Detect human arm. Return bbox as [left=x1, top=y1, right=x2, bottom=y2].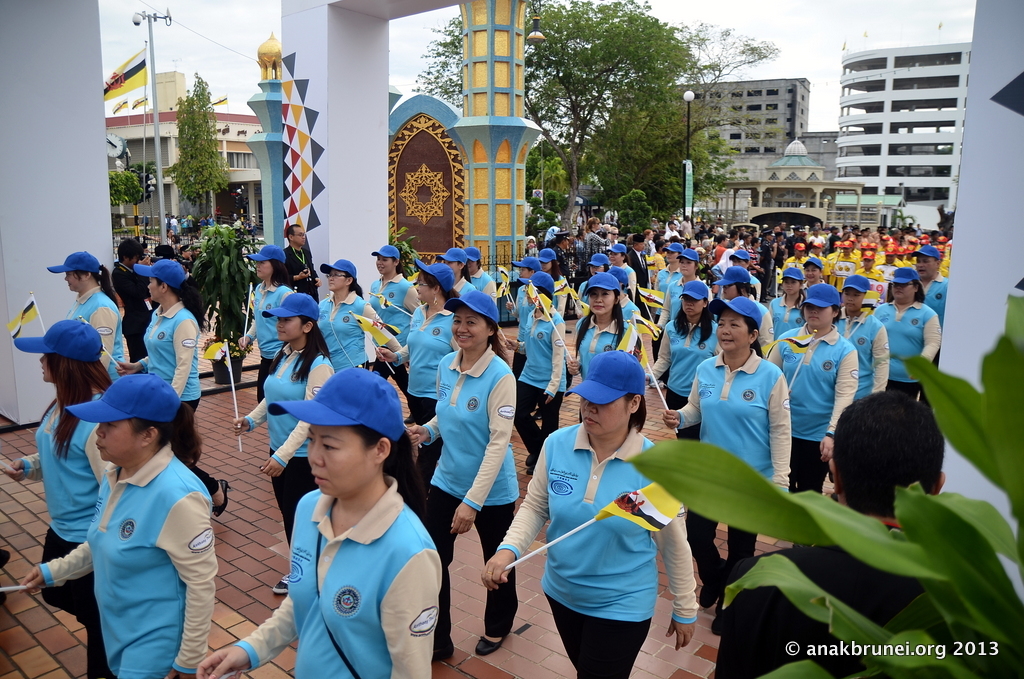
[left=553, top=353, right=581, bottom=379].
